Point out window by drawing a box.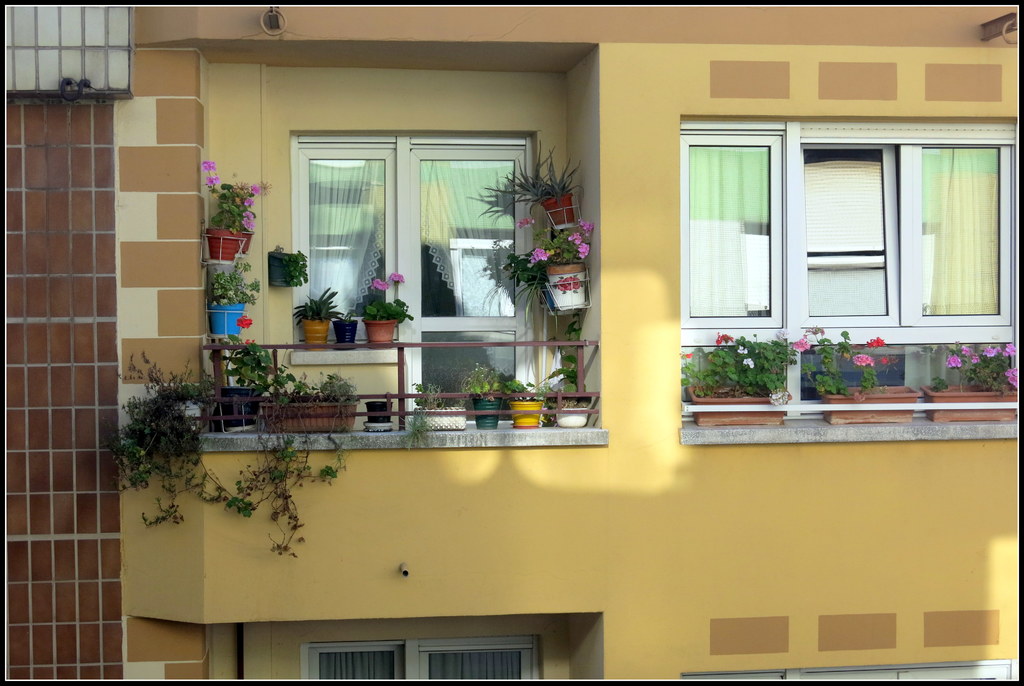
{"left": 677, "top": 134, "right": 783, "bottom": 328}.
